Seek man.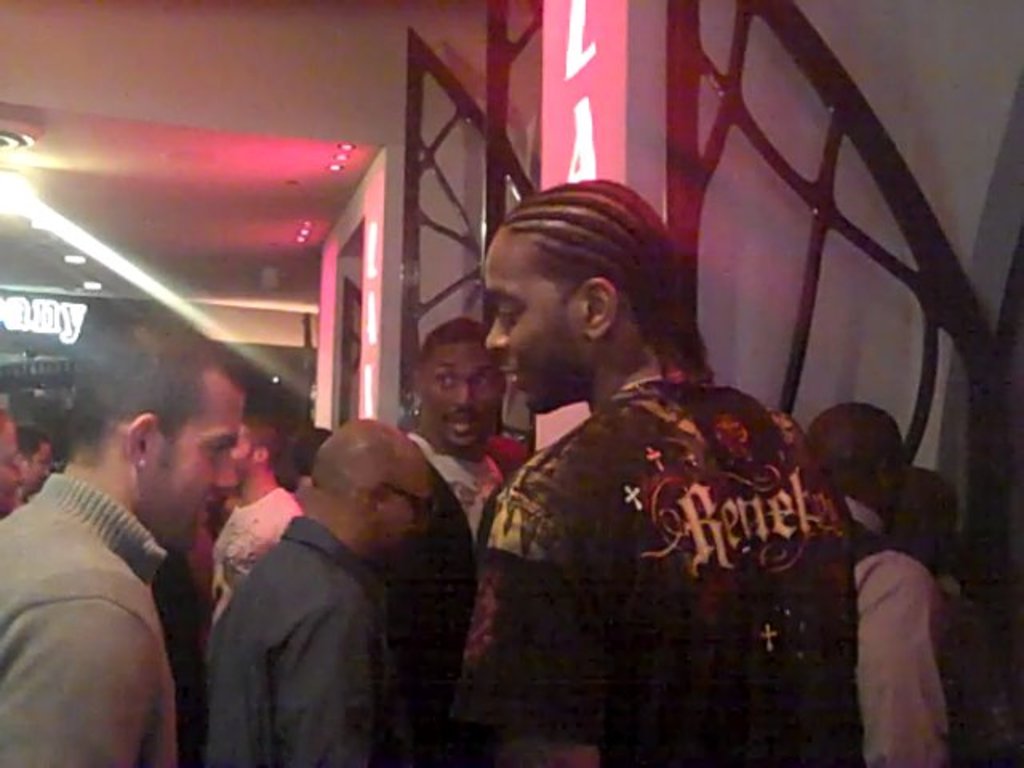
rect(464, 173, 867, 763).
